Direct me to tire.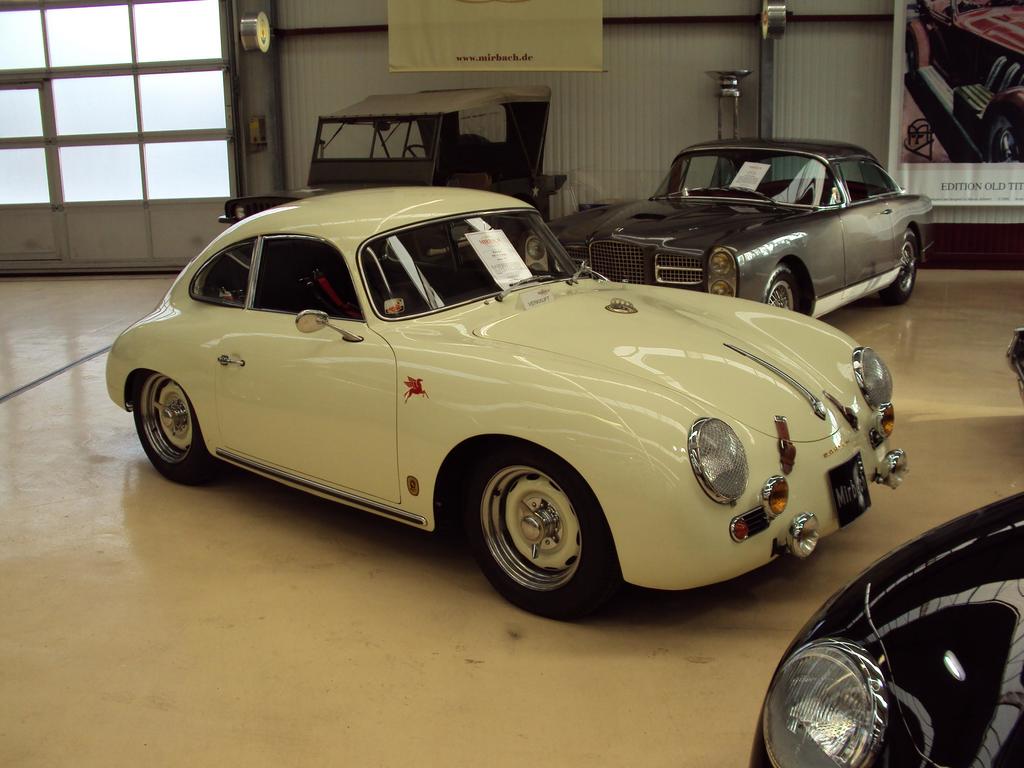
Direction: crop(148, 370, 215, 483).
